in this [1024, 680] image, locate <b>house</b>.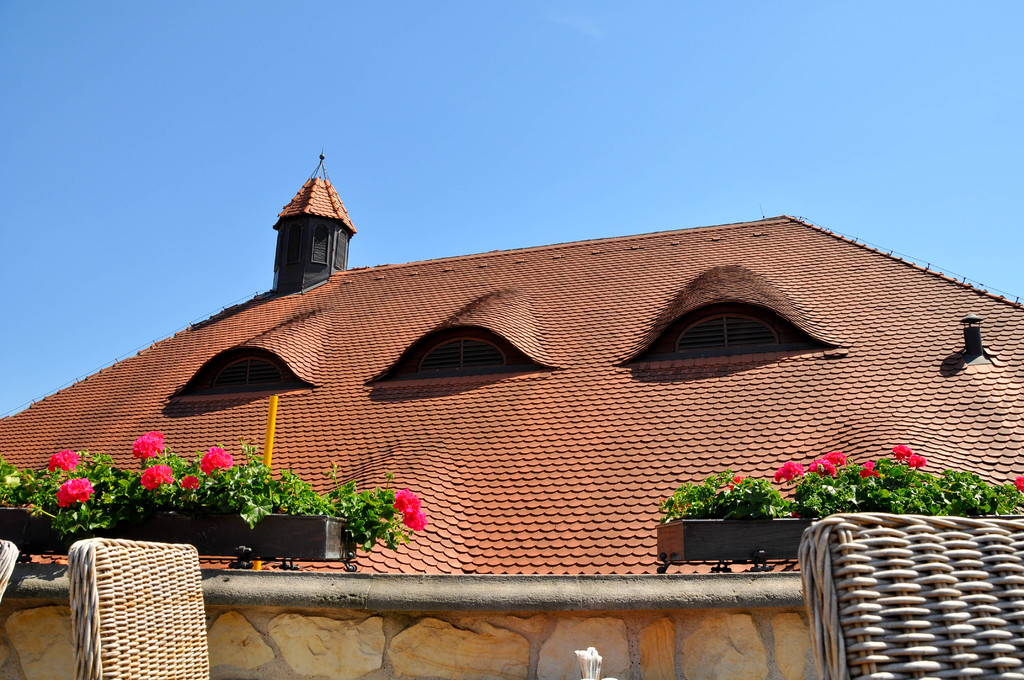
Bounding box: bbox(0, 165, 1023, 679).
